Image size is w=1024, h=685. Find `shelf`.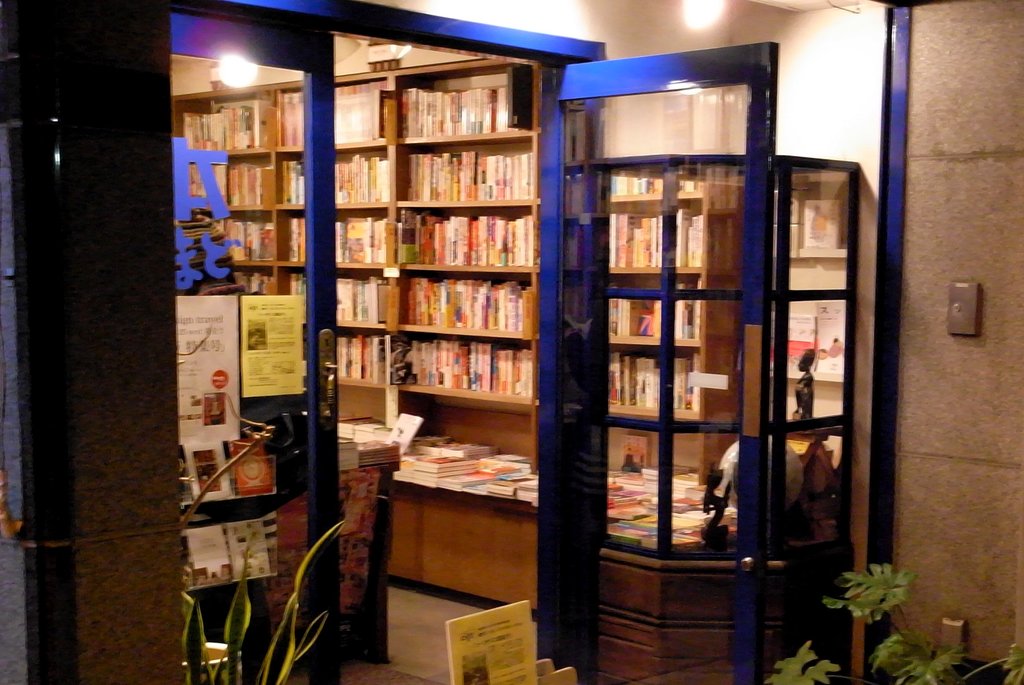
select_region(664, 352, 699, 418).
